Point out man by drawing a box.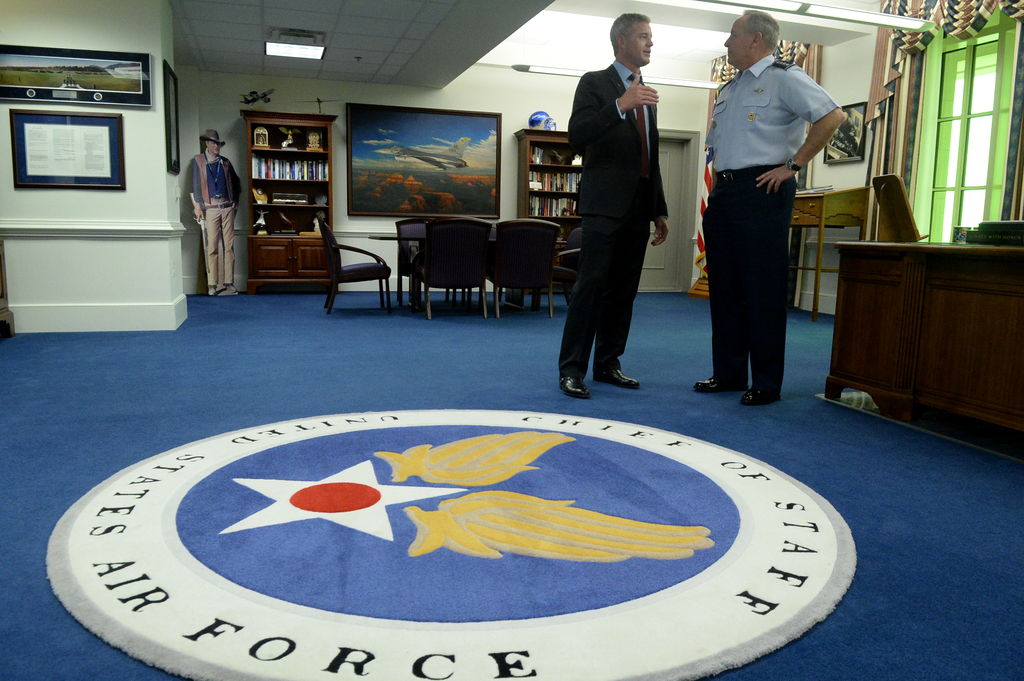
(x1=552, y1=0, x2=681, y2=438).
